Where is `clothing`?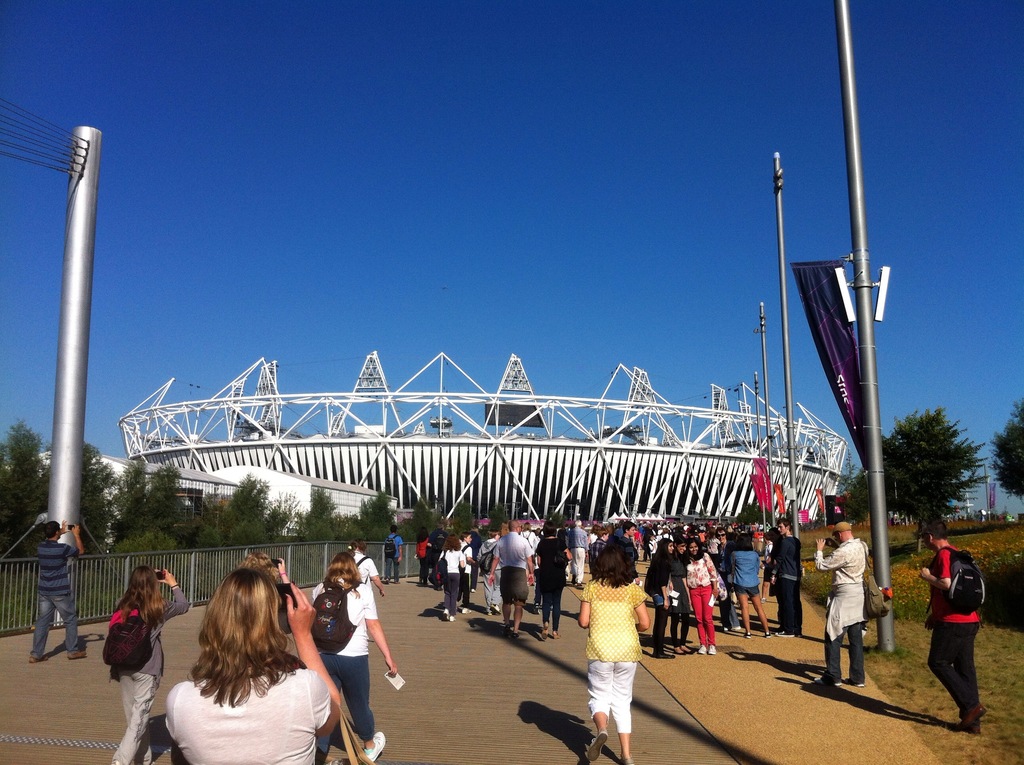
rect(431, 539, 445, 581).
